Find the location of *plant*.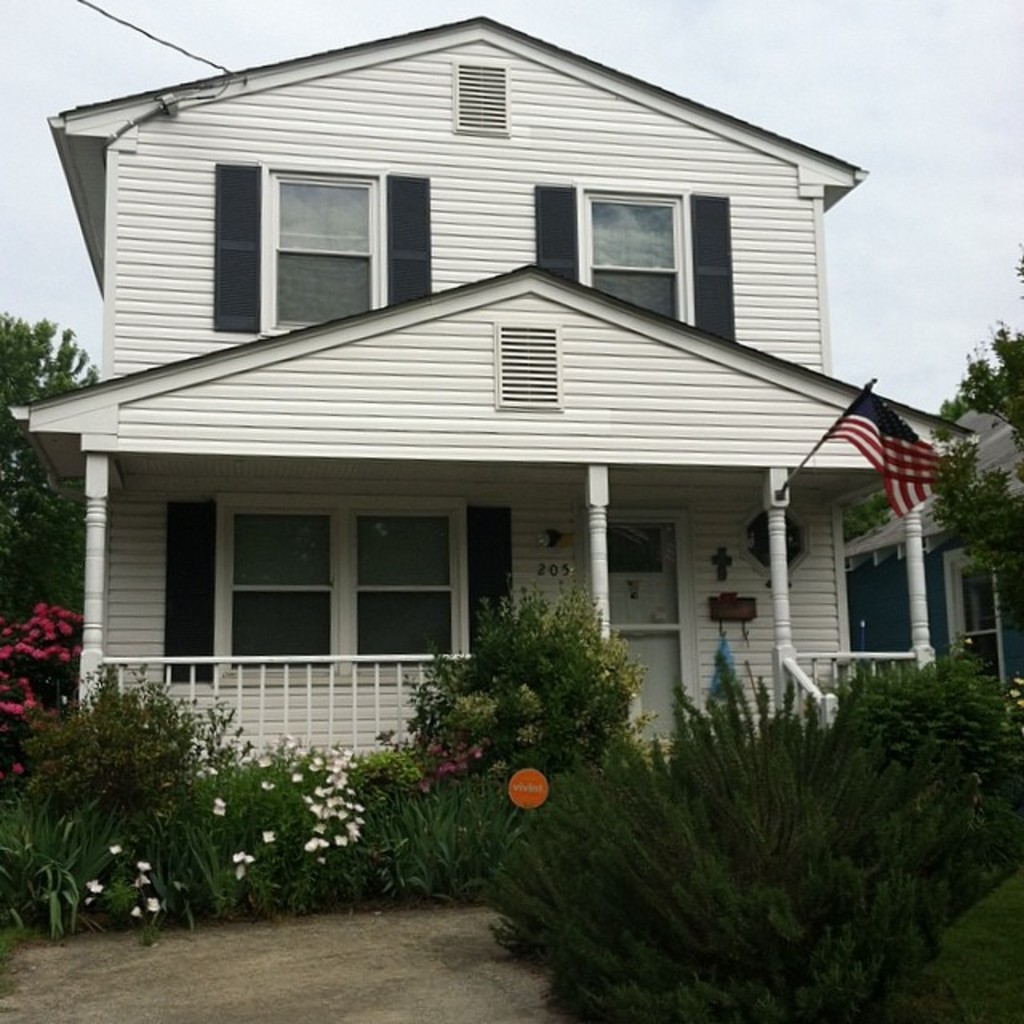
Location: [x1=0, y1=661, x2=272, y2=955].
